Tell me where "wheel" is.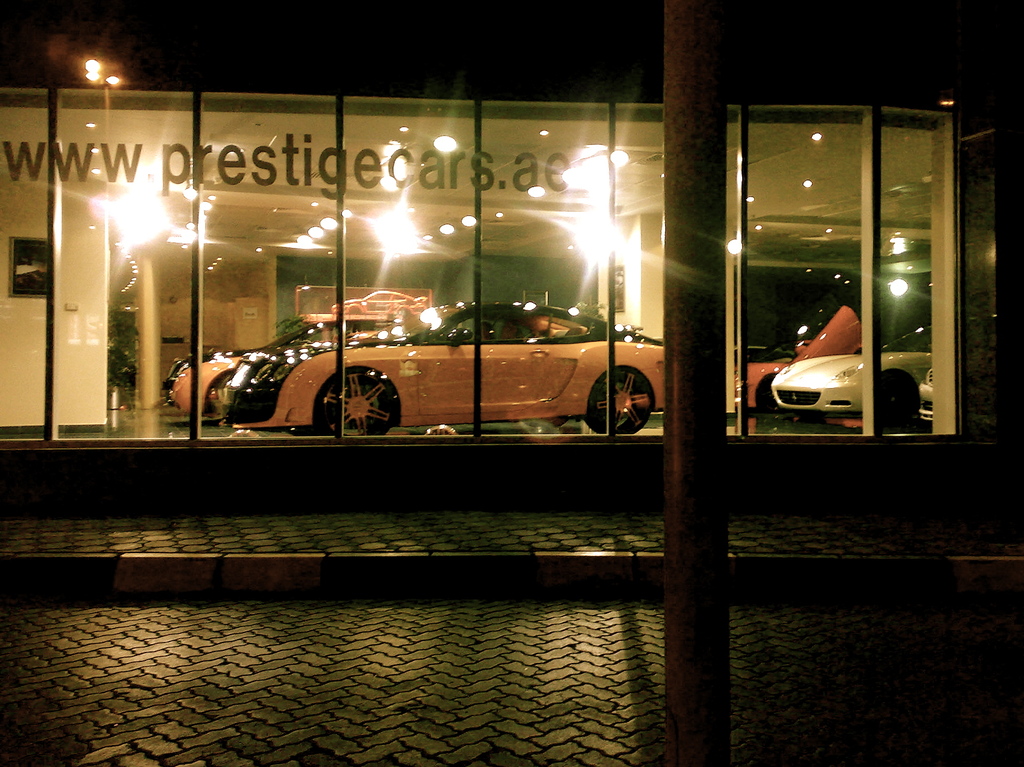
"wheel" is at {"left": 307, "top": 368, "right": 399, "bottom": 430}.
